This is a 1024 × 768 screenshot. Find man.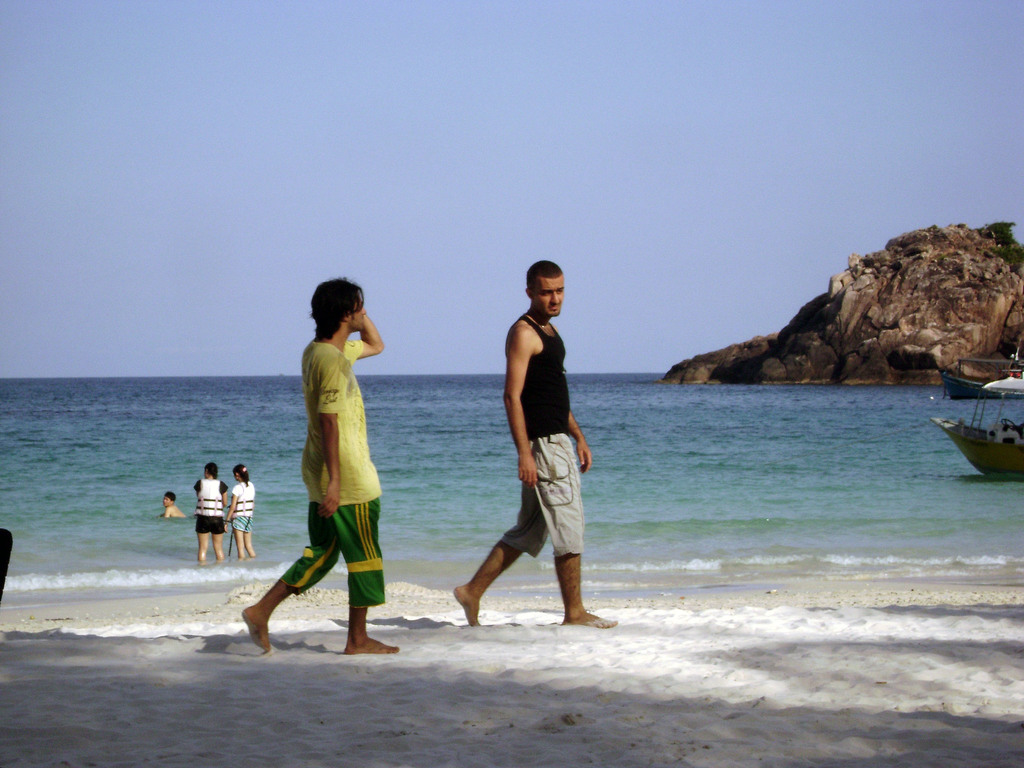
Bounding box: bbox(236, 276, 397, 663).
